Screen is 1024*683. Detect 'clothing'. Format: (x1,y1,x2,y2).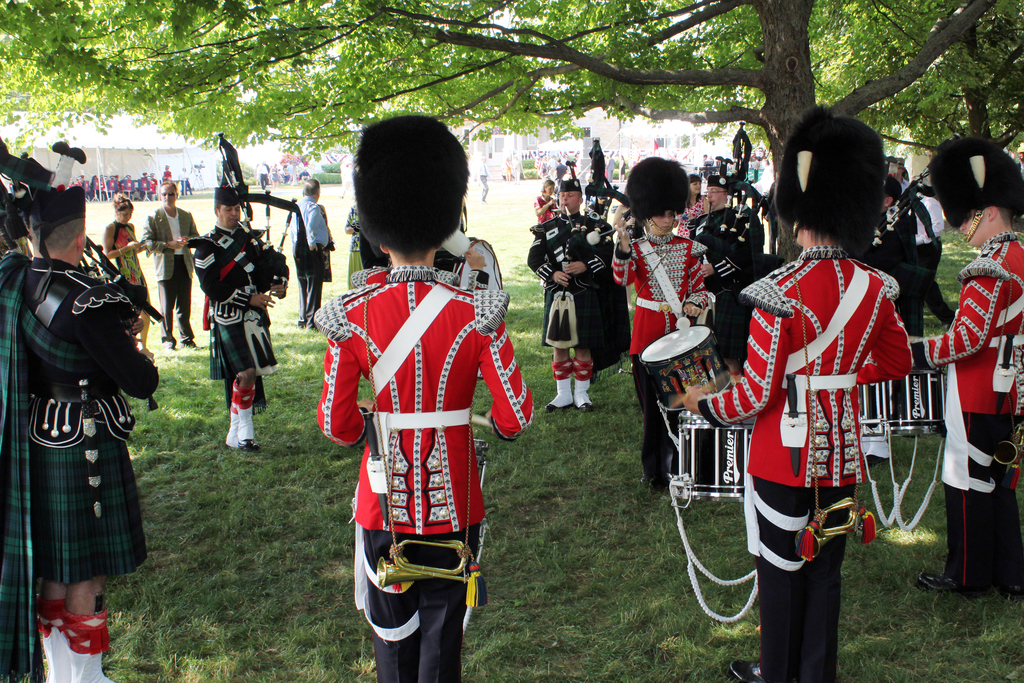
(0,256,160,682).
